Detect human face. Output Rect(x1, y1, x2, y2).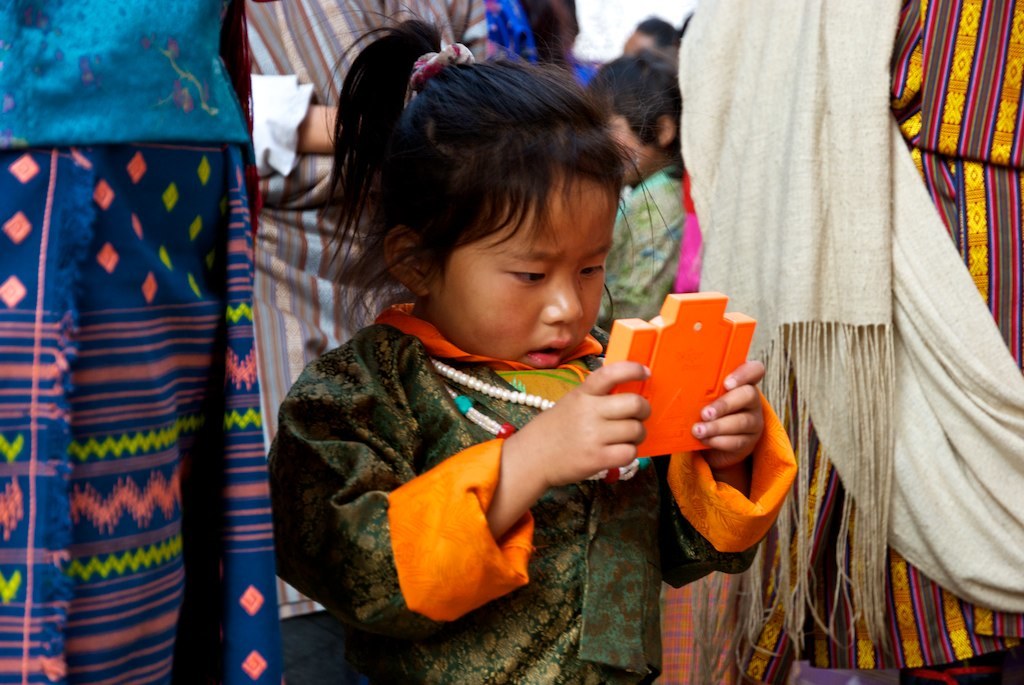
Rect(606, 92, 646, 190).
